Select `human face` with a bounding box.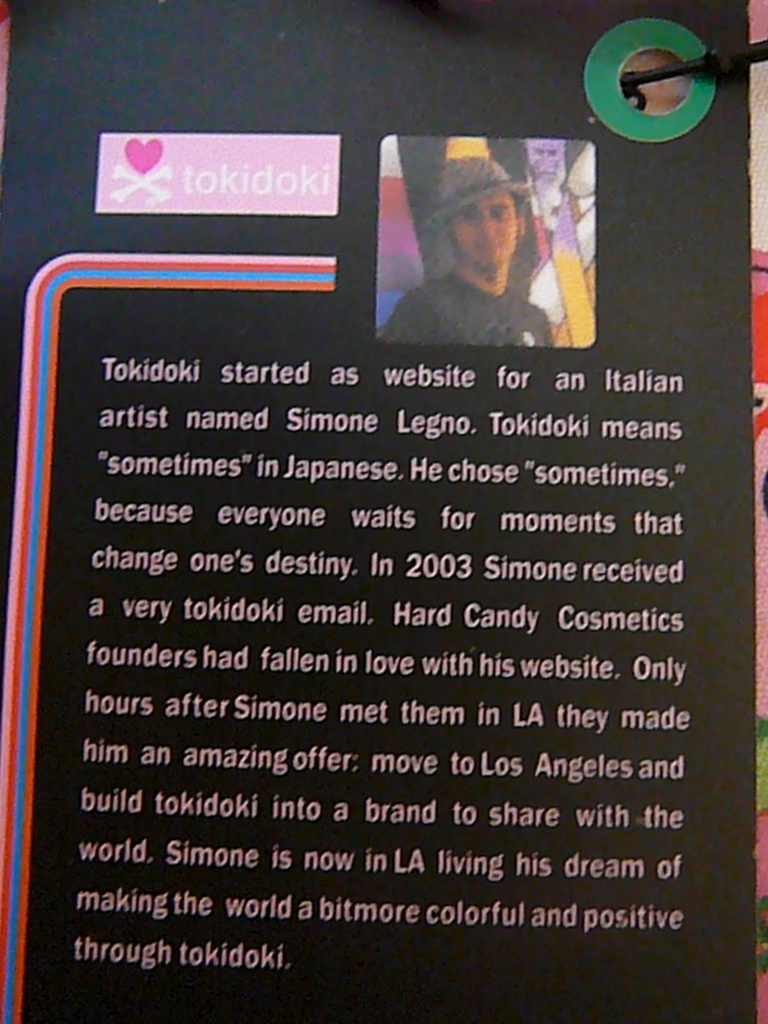
526 137 566 186.
